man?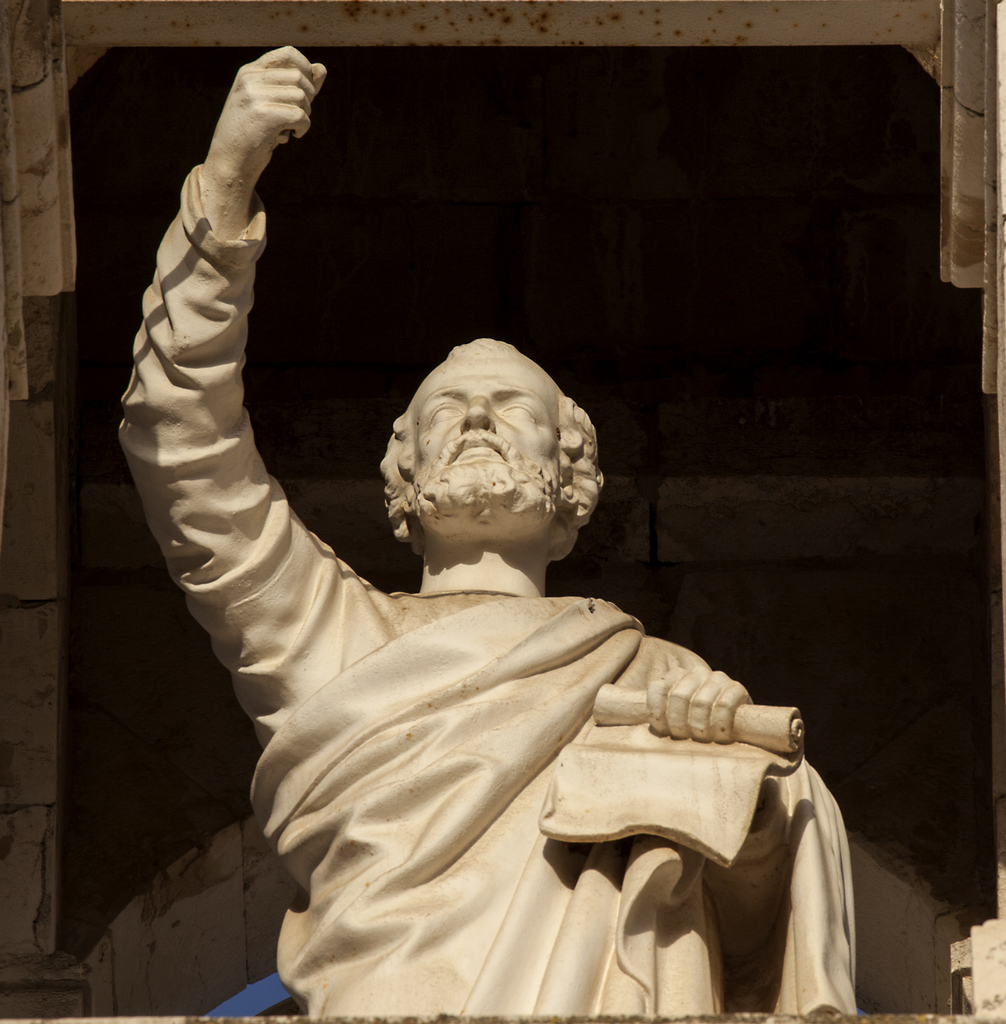
(111, 44, 863, 1020)
